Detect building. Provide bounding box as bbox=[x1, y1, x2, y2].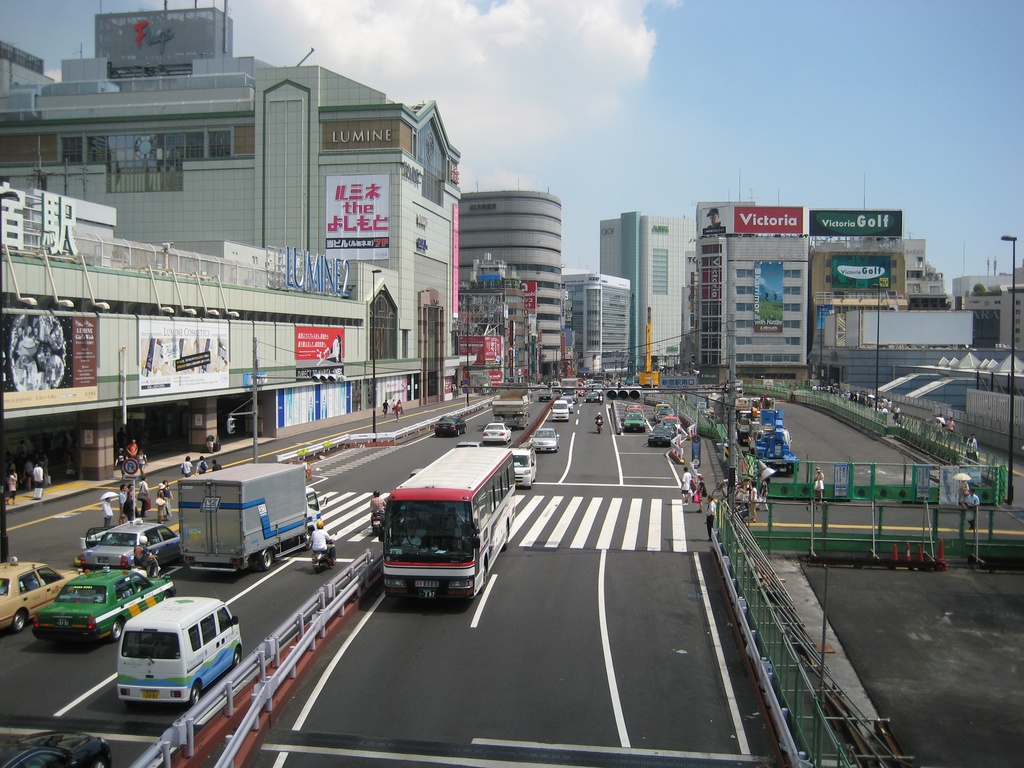
bbox=[0, 3, 457, 518].
